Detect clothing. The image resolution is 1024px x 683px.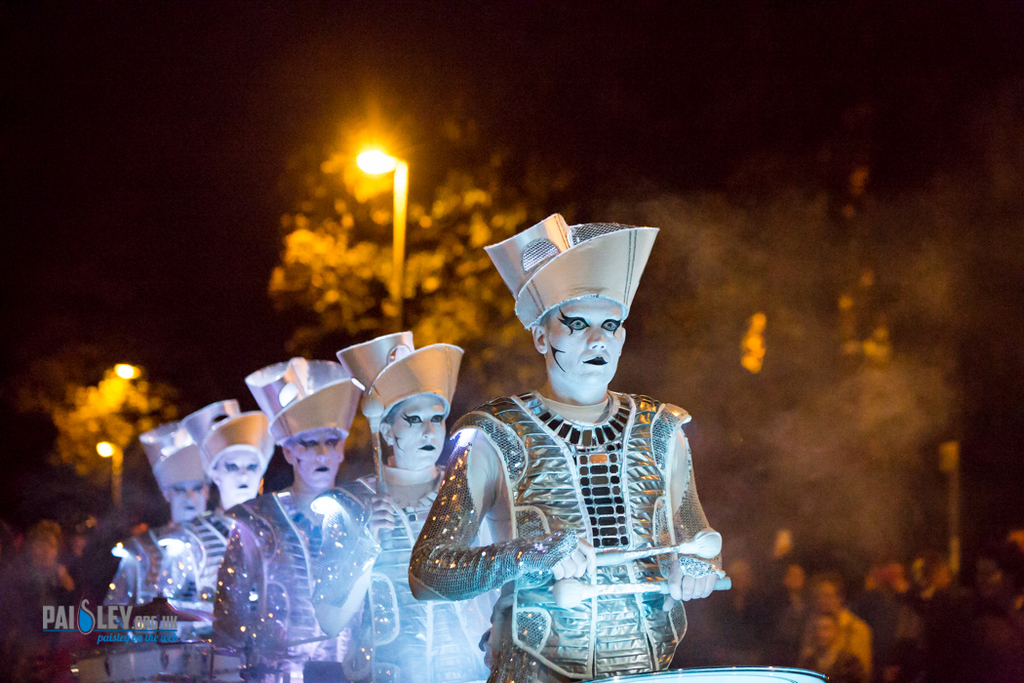
(left=311, top=459, right=497, bottom=682).
